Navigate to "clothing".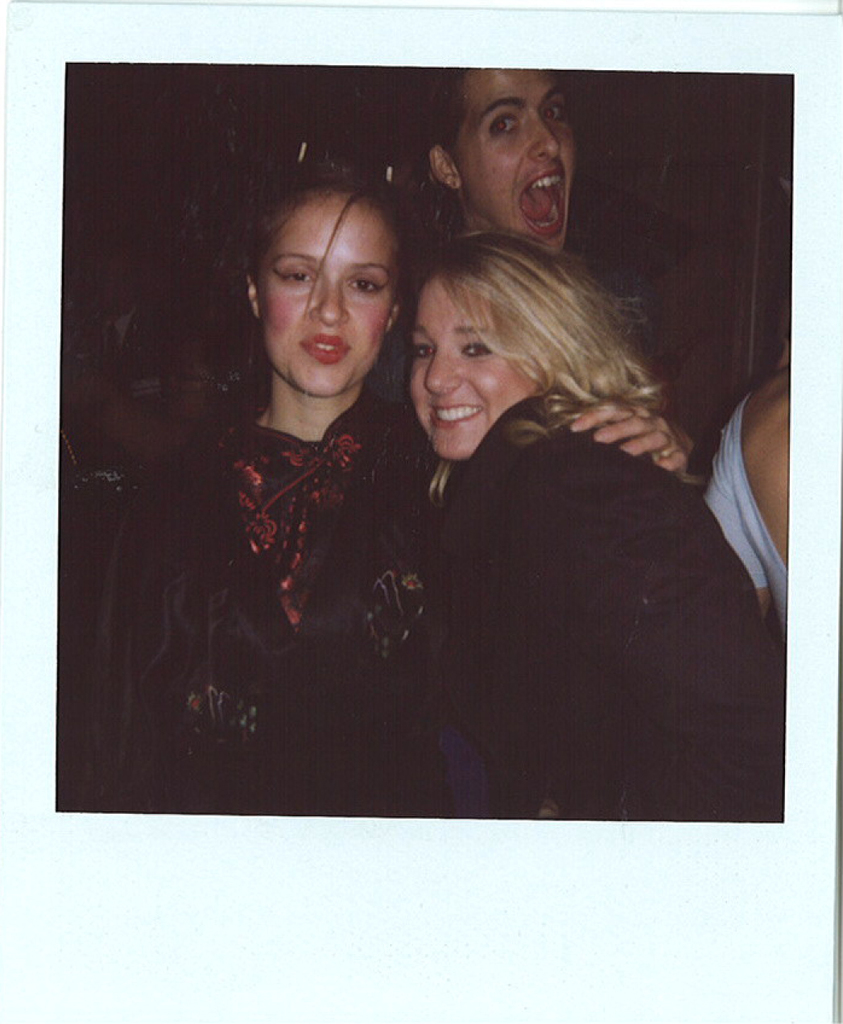
Navigation target: pyautogui.locateOnScreen(699, 382, 787, 672).
